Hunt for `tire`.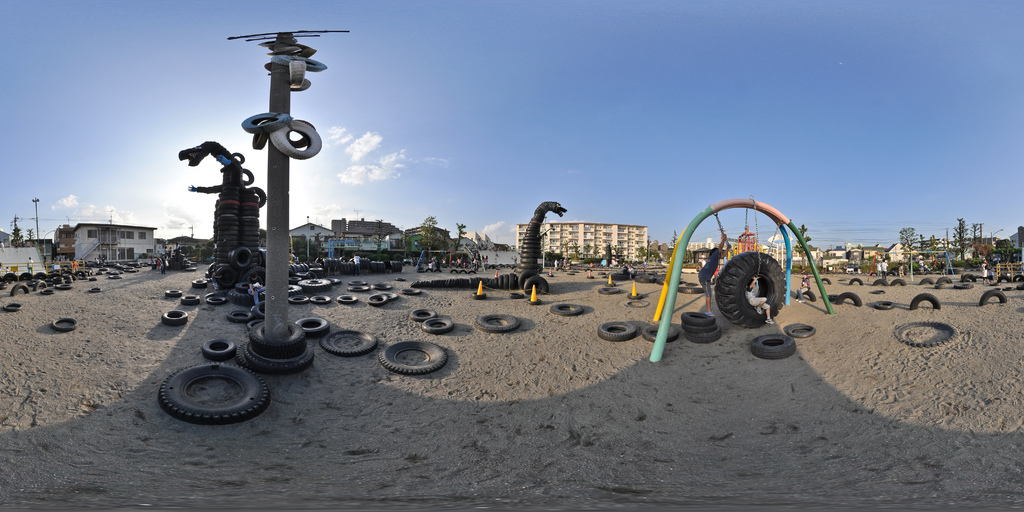
Hunted down at crop(836, 292, 865, 307).
